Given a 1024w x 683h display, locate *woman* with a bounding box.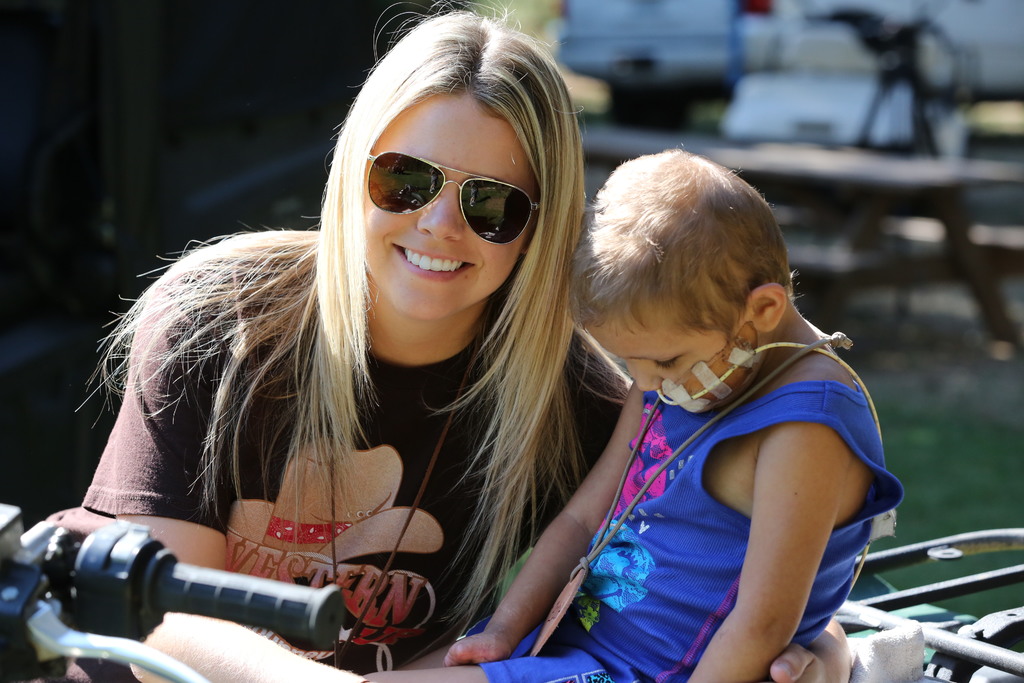
Located: [x1=82, y1=45, x2=693, y2=682].
